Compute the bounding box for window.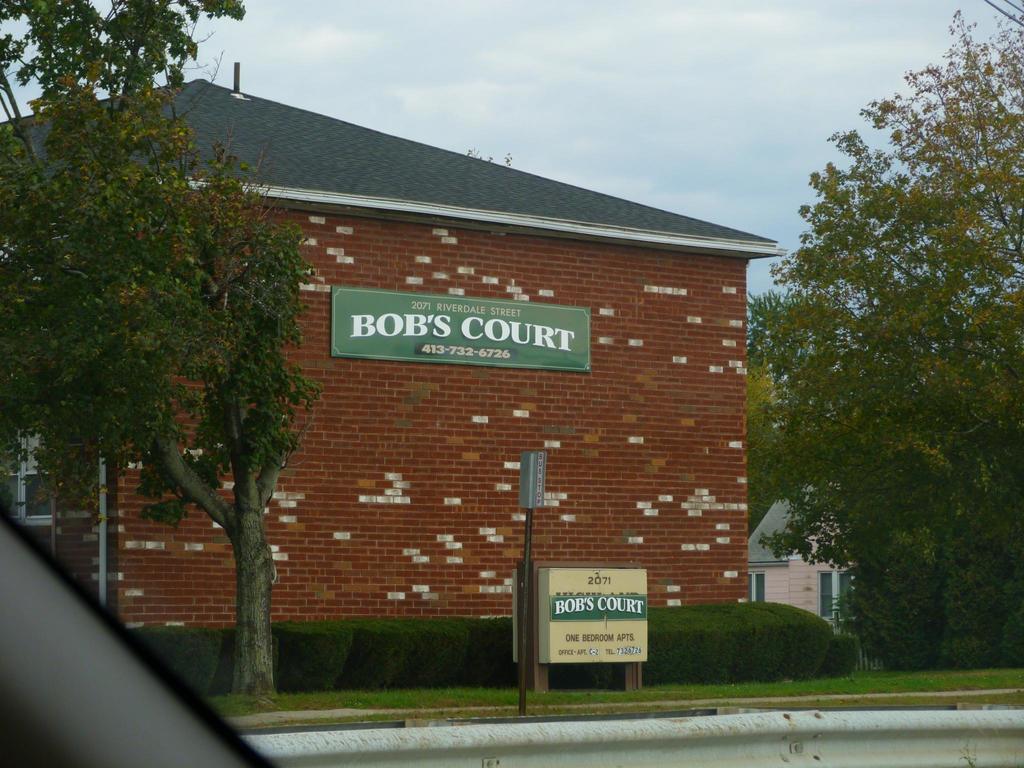
l=819, t=565, r=852, b=623.
